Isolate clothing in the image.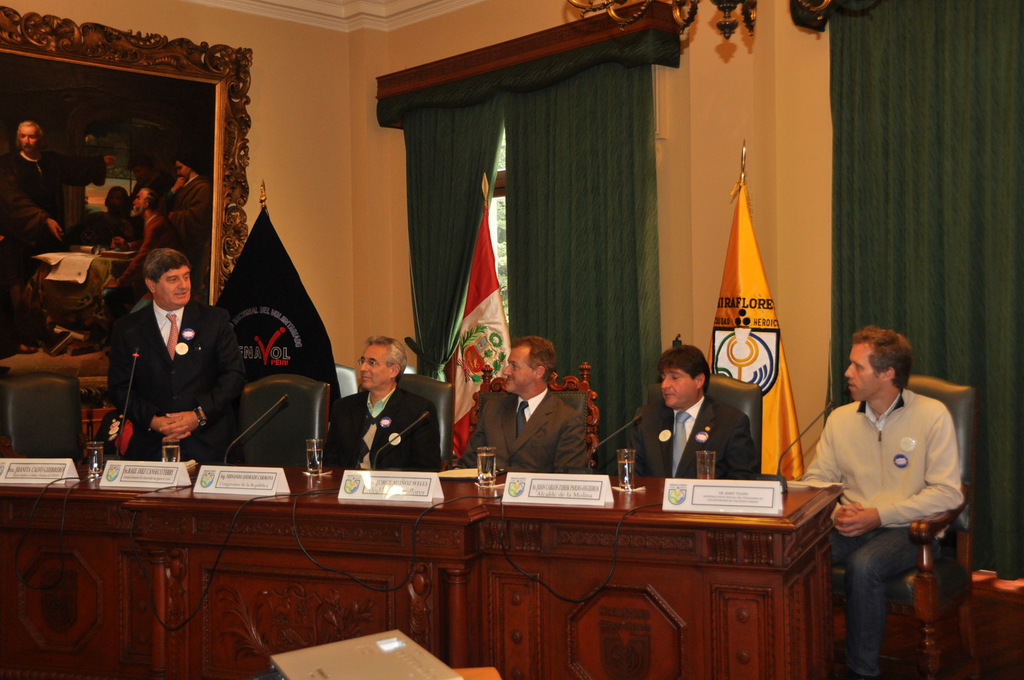
Isolated region: 94, 265, 242, 464.
